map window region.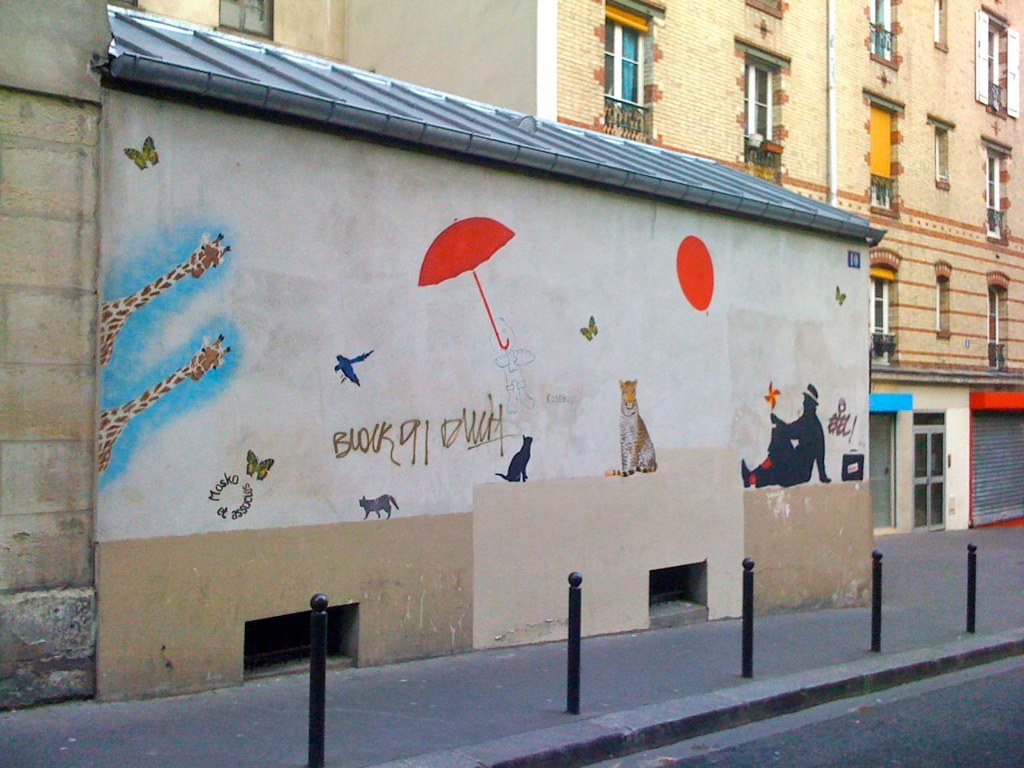
Mapped to {"left": 869, "top": 277, "right": 893, "bottom": 366}.
